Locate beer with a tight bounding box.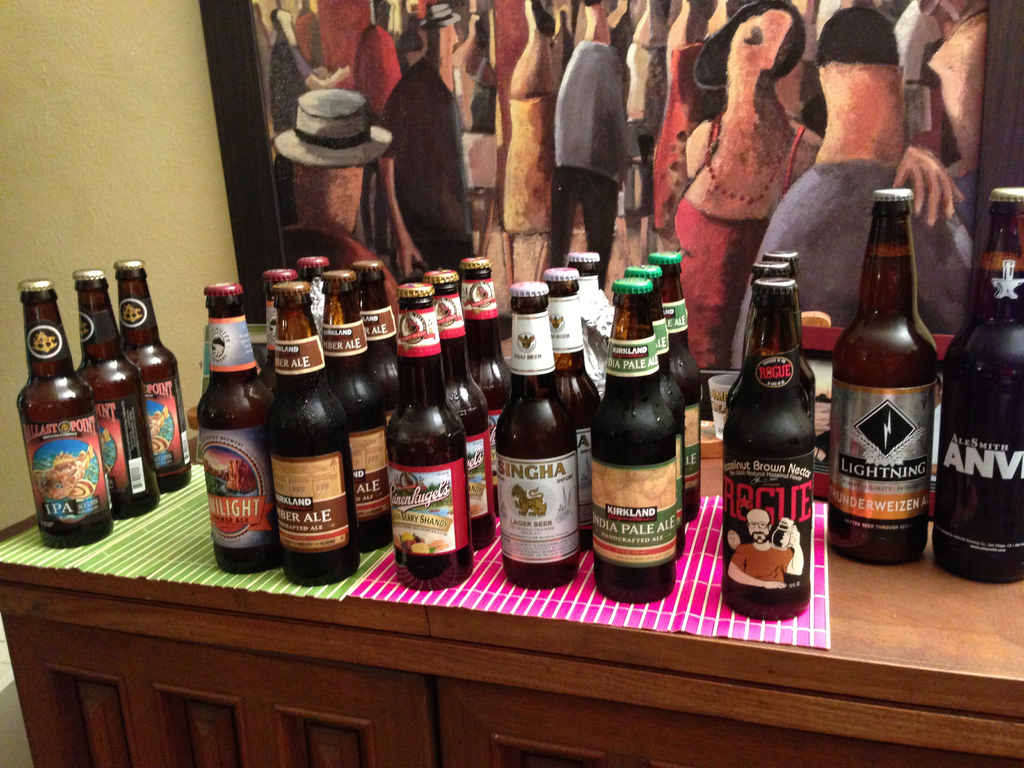
(929, 175, 1023, 590).
